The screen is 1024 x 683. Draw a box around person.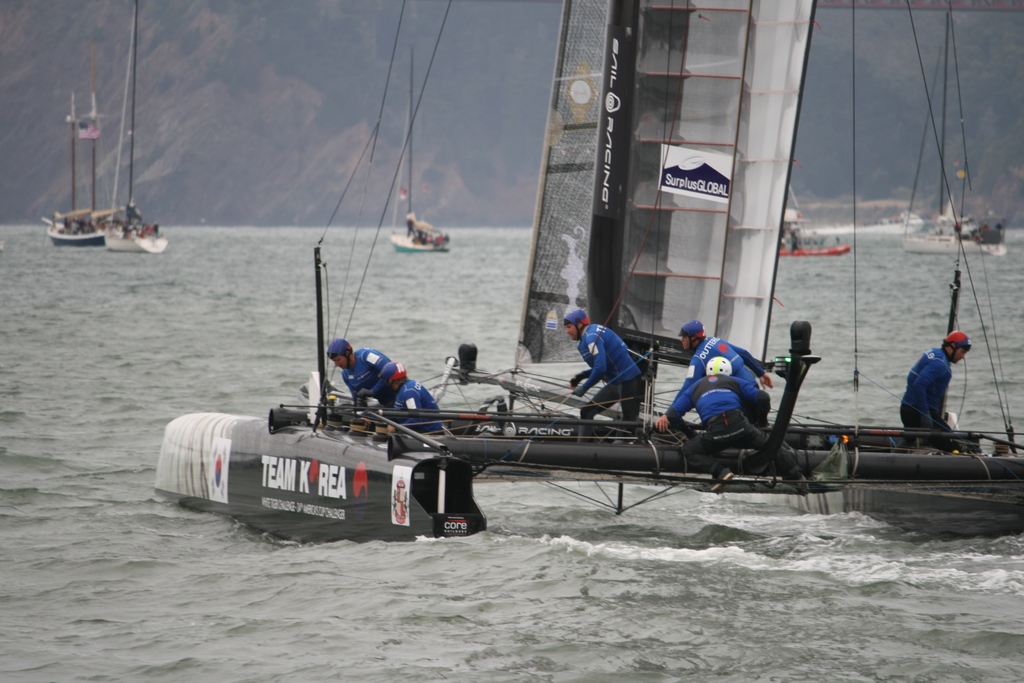
376/357/451/429.
